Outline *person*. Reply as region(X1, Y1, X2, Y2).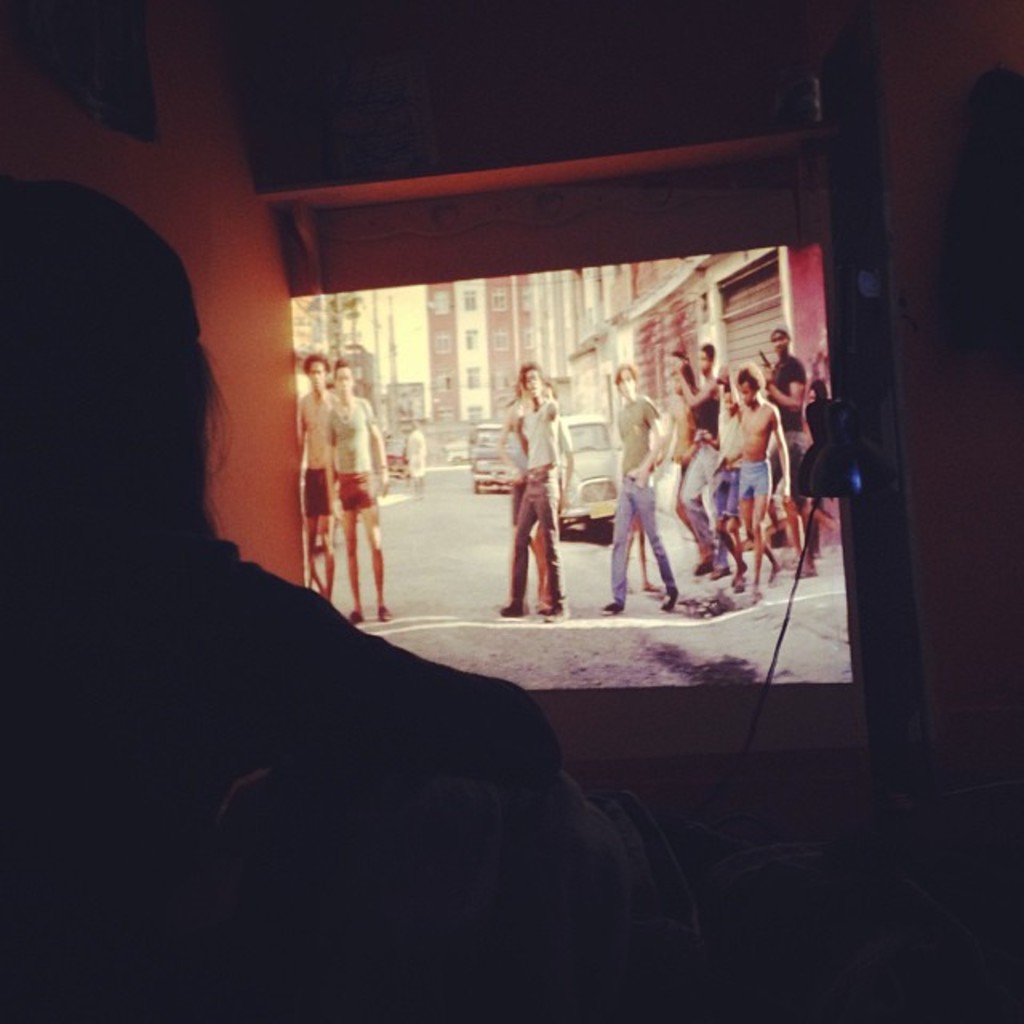
region(506, 368, 582, 610).
